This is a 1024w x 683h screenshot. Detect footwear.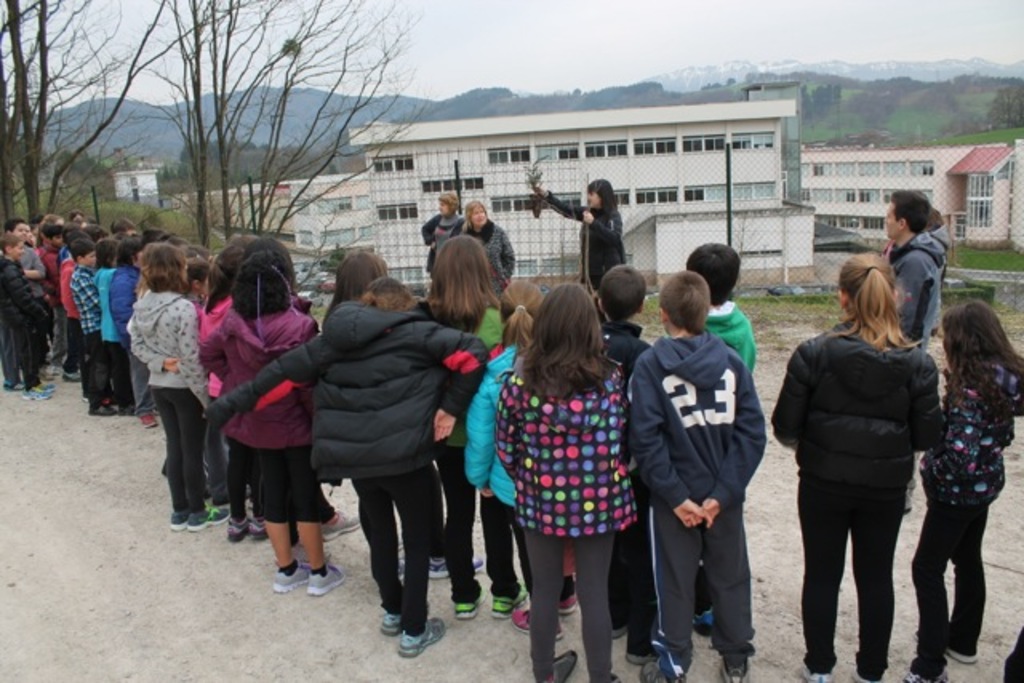
{"x1": 246, "y1": 518, "x2": 267, "y2": 541}.
